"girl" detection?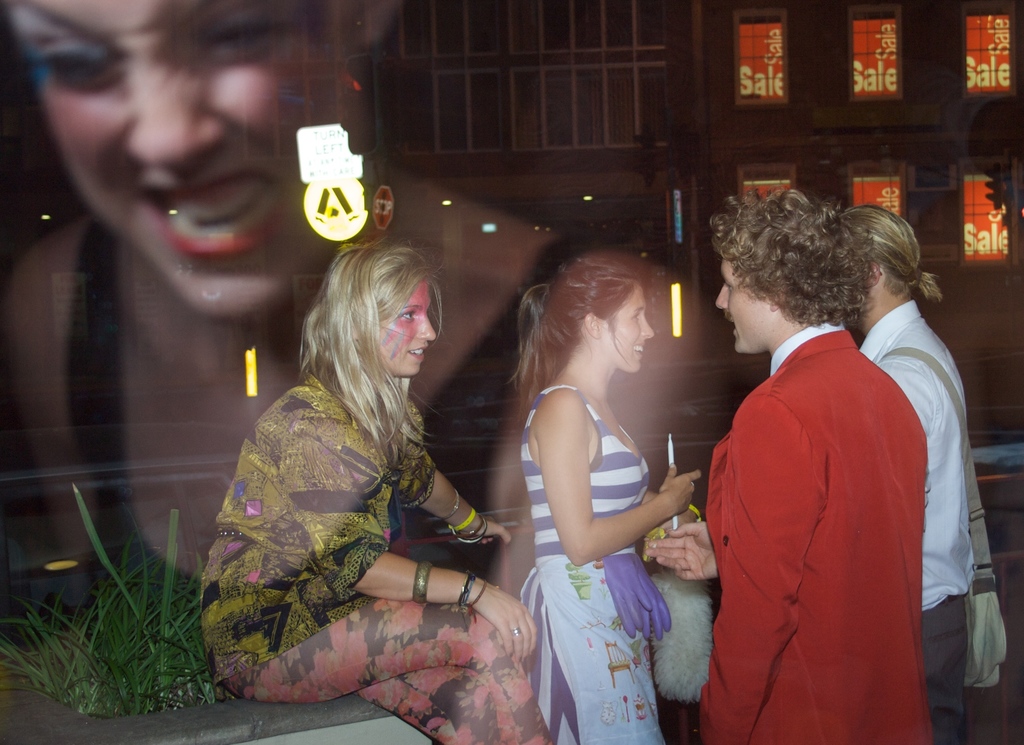
crop(200, 236, 548, 744)
